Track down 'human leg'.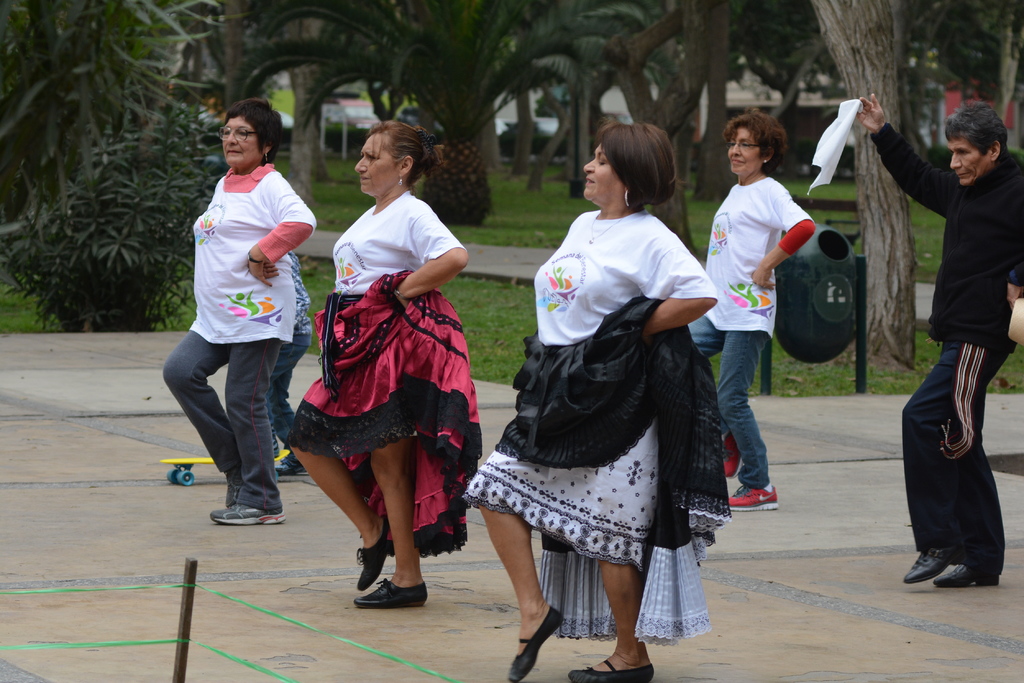
Tracked to (x1=456, y1=394, x2=569, y2=682).
